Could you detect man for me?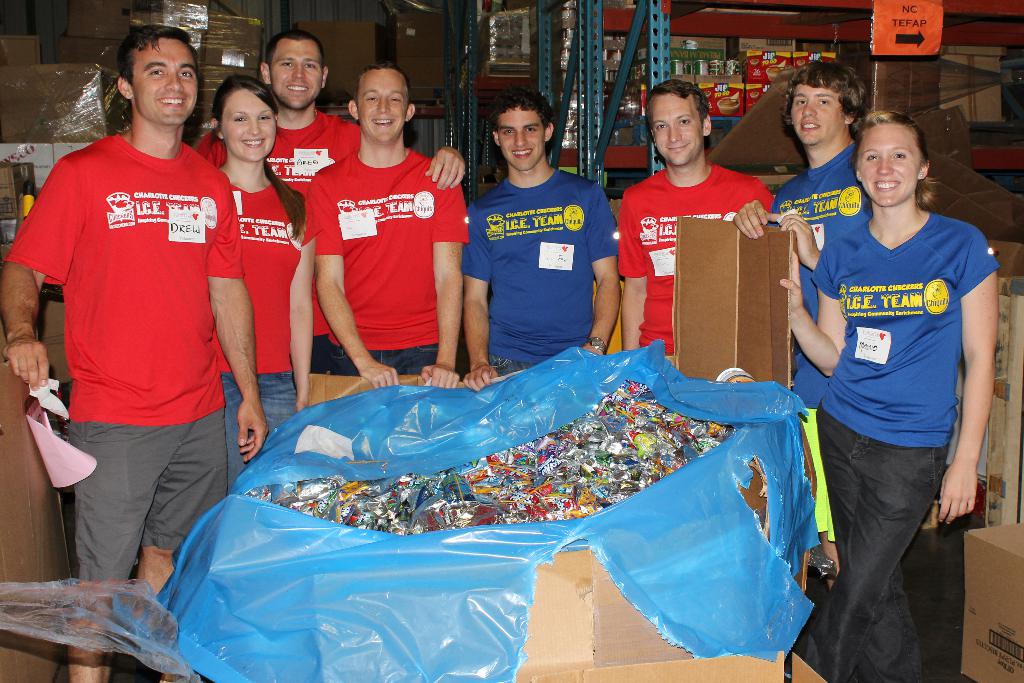
Detection result: (left=446, top=82, right=621, bottom=401).
